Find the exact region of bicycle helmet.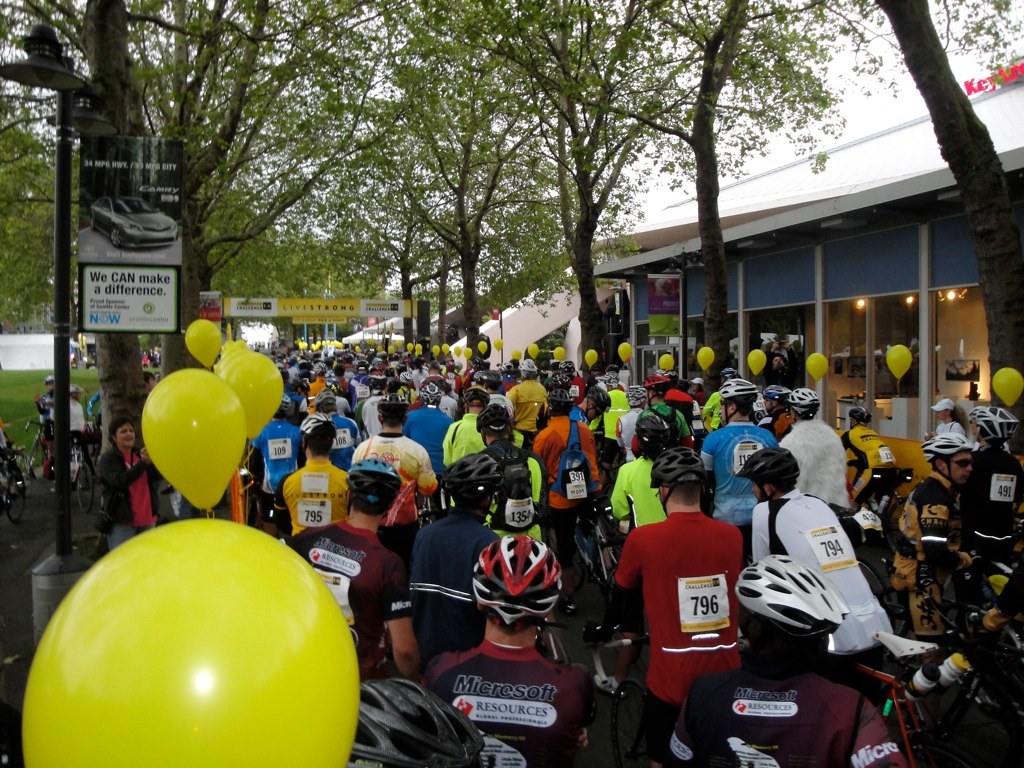
Exact region: [320,392,340,406].
